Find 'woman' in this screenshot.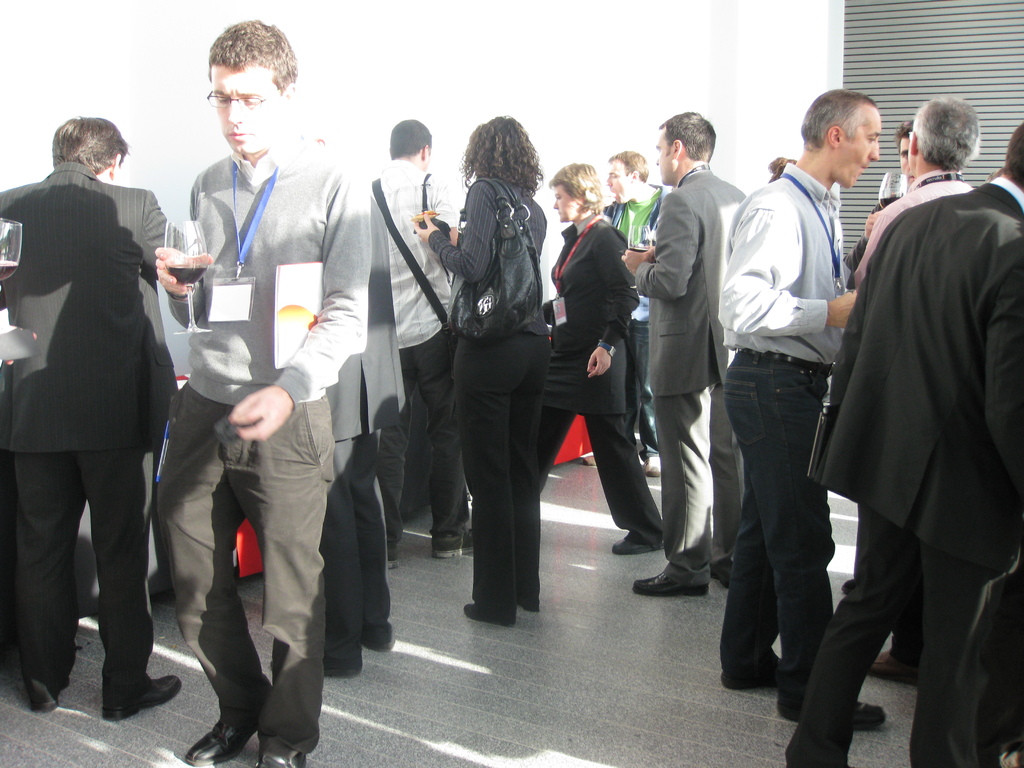
The bounding box for 'woman' is box=[424, 113, 561, 660].
